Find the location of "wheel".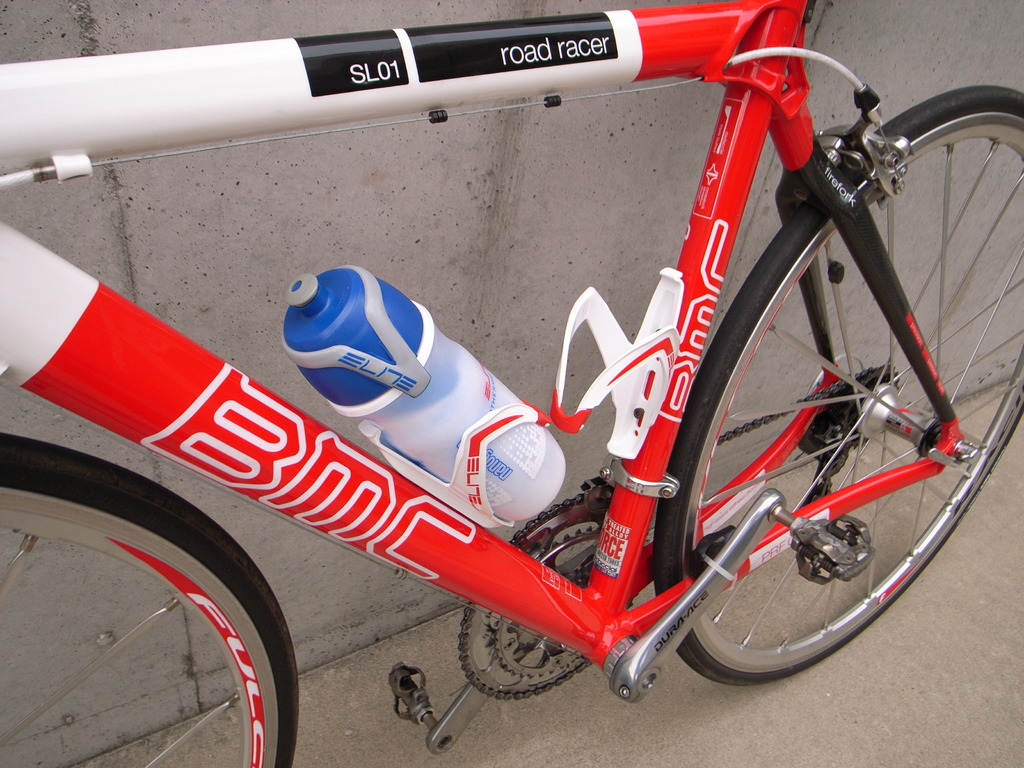
Location: BBox(0, 433, 298, 767).
